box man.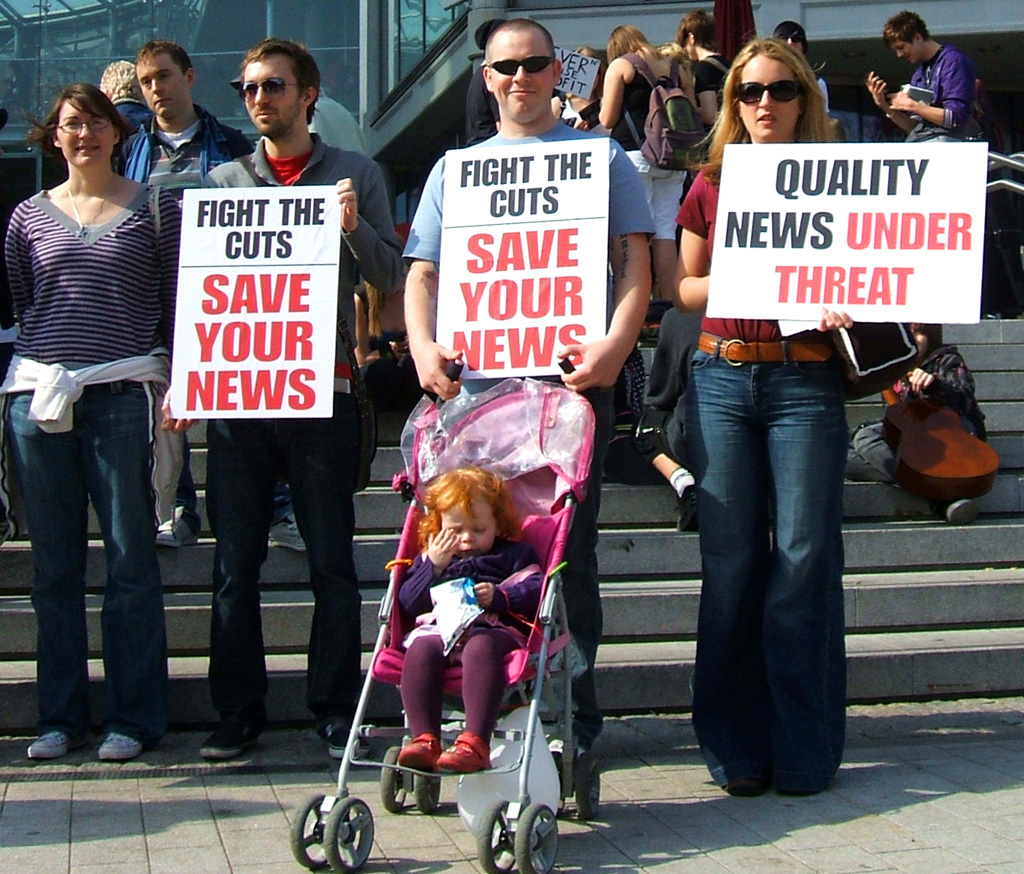
(161, 36, 405, 764).
